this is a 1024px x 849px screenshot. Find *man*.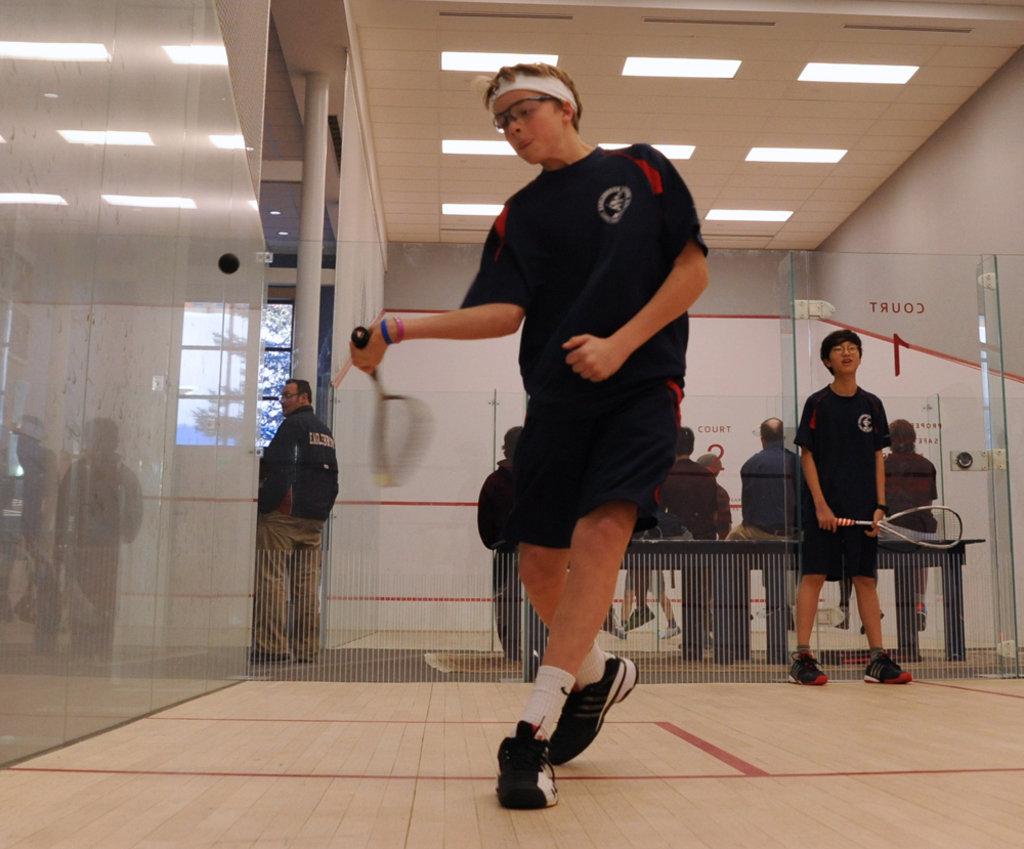
Bounding box: 256/379/337/662.
